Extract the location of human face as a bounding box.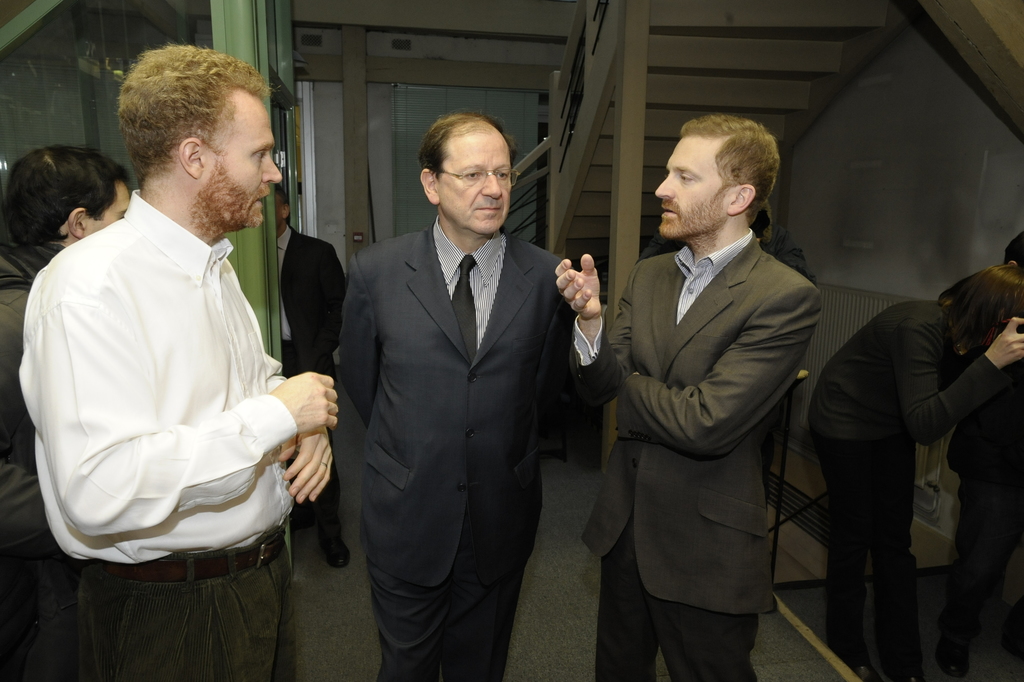
[86,184,129,237].
